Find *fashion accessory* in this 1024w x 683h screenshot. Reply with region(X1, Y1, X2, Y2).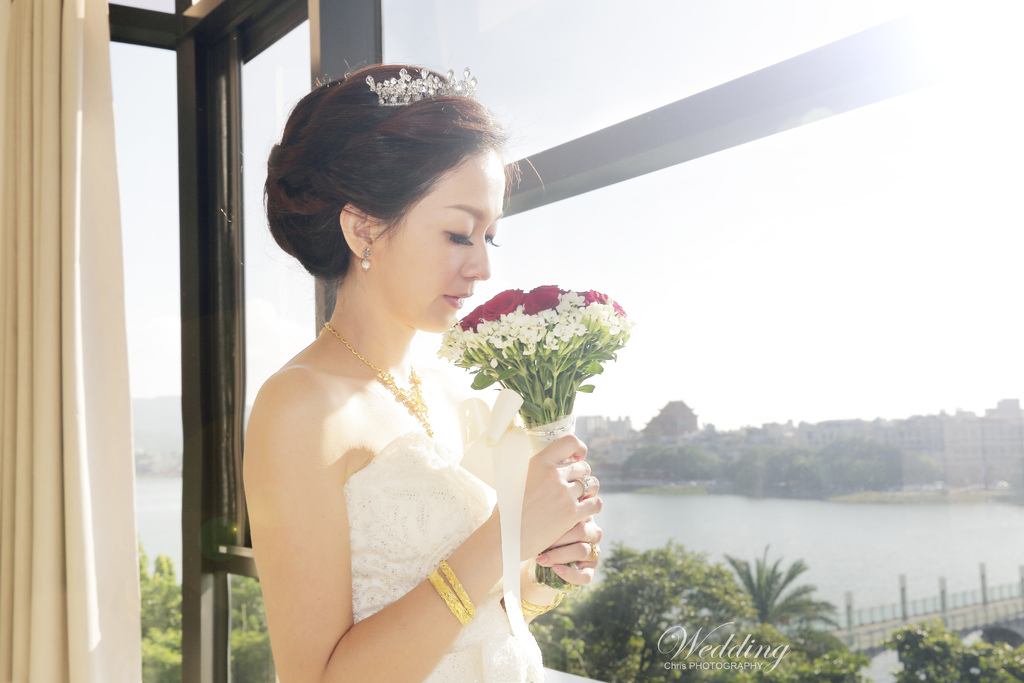
region(365, 63, 483, 110).
